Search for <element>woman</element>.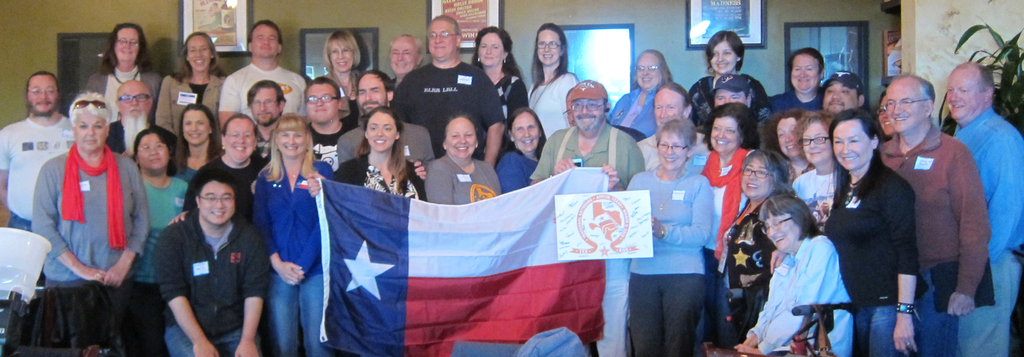
Found at x1=615, y1=50, x2=677, y2=138.
